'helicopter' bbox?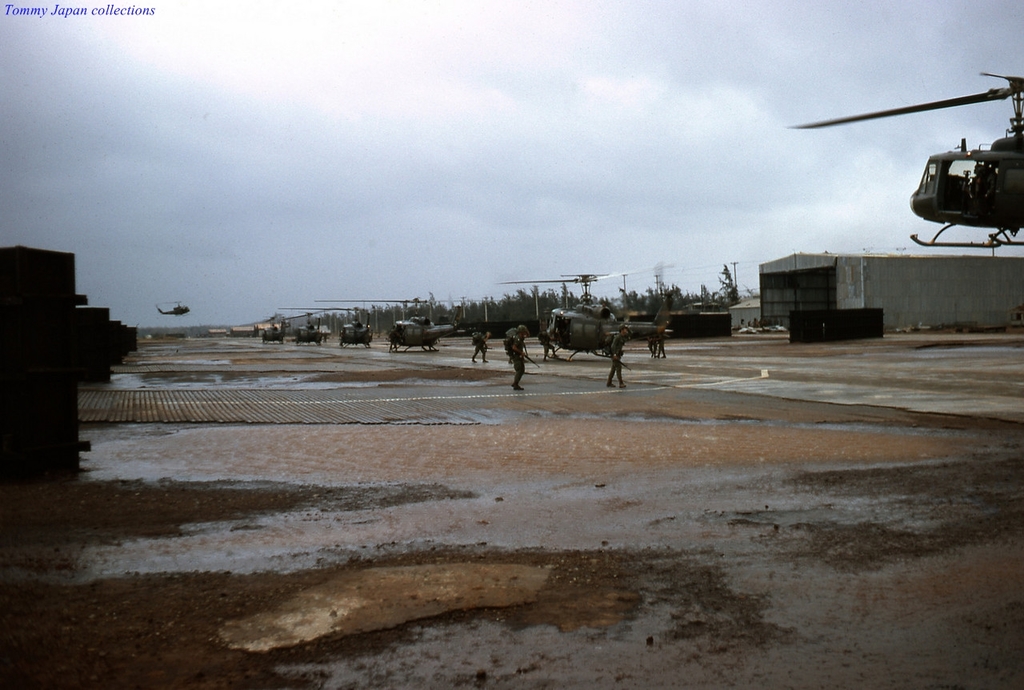
314 292 491 361
